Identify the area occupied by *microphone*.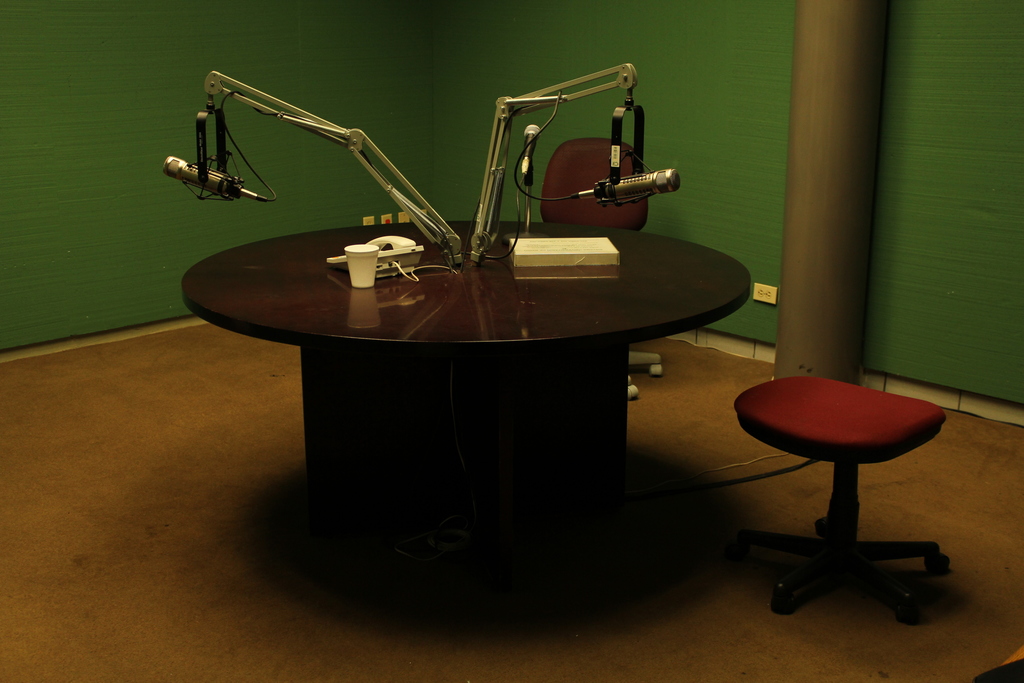
Area: left=163, top=157, right=246, bottom=194.
